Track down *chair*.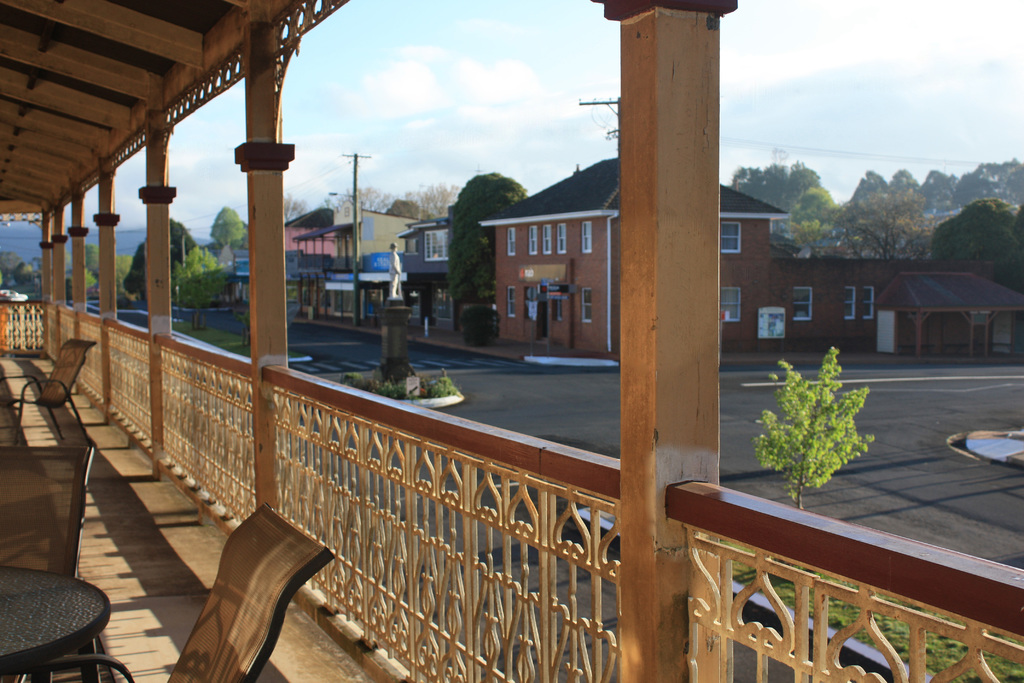
Tracked to Rect(153, 500, 345, 673).
